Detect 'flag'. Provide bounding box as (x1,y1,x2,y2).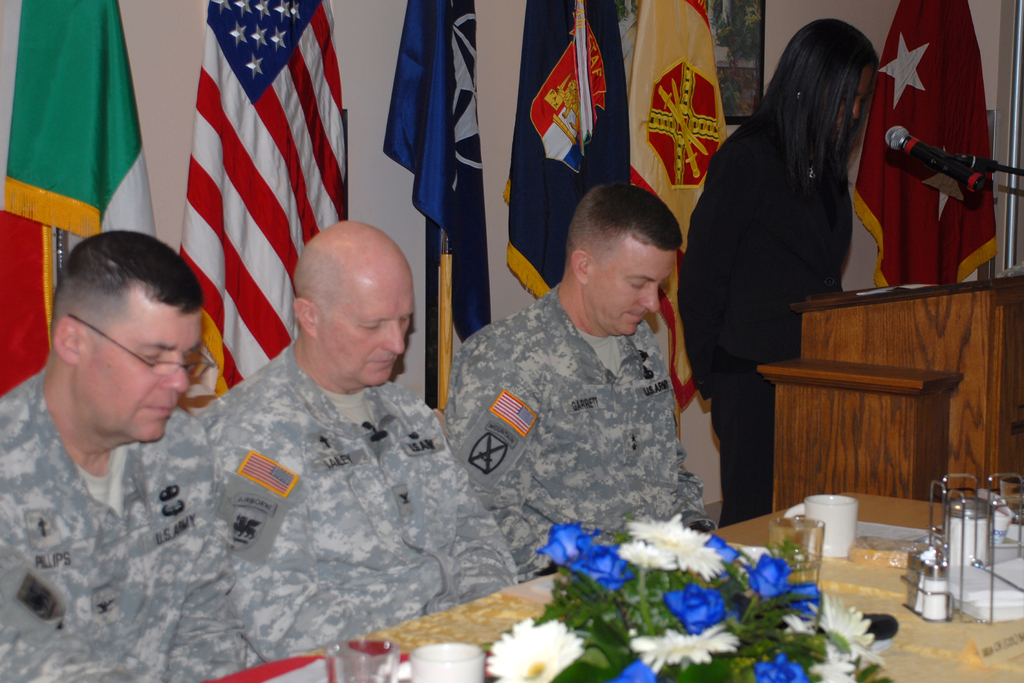
(378,0,496,402).
